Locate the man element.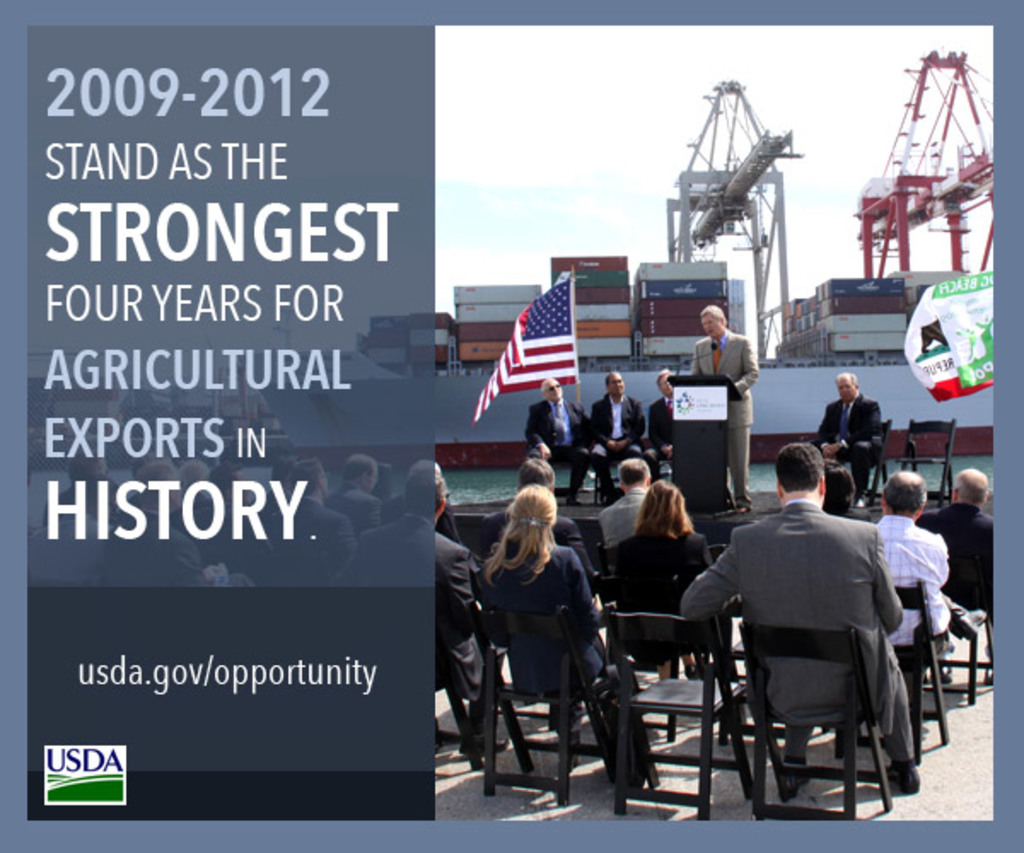
Element bbox: 326/462/505/764.
